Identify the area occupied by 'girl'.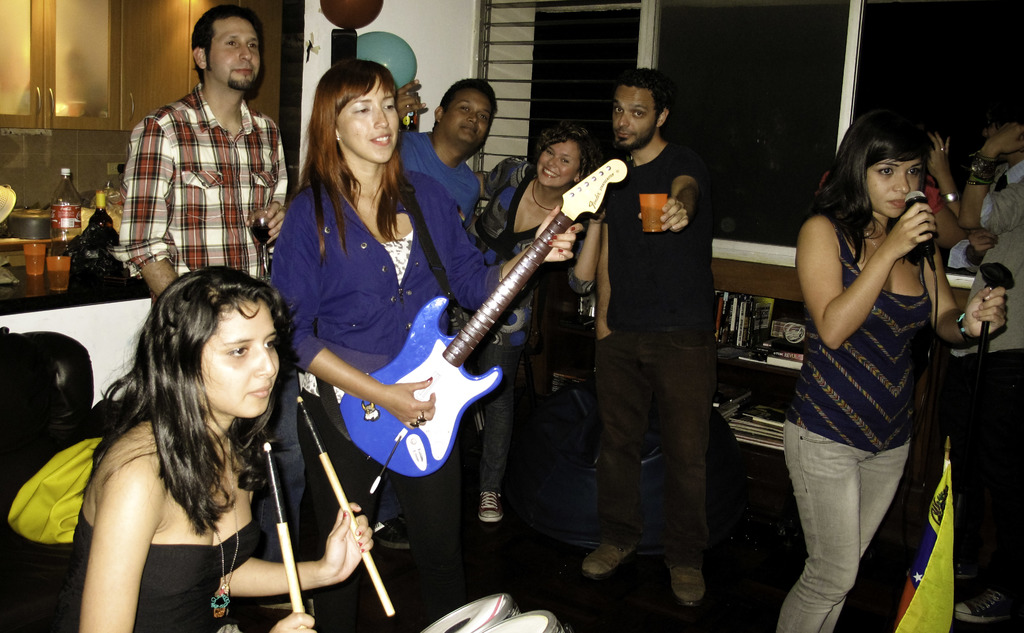
Area: bbox(264, 56, 588, 588).
